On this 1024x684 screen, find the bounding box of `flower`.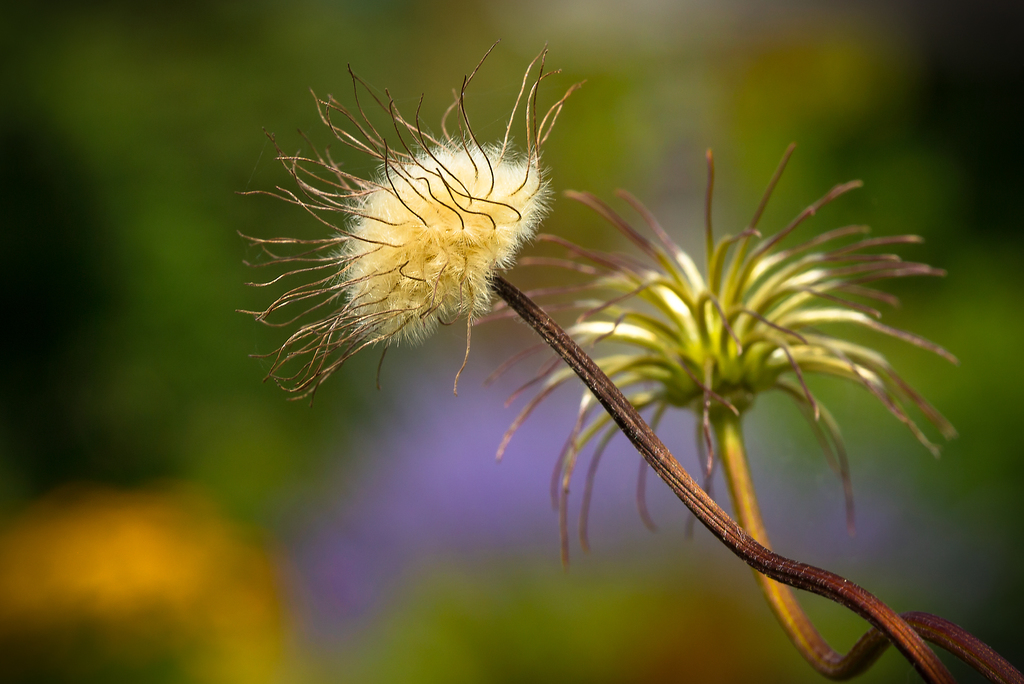
Bounding box: 250:49:560:407.
